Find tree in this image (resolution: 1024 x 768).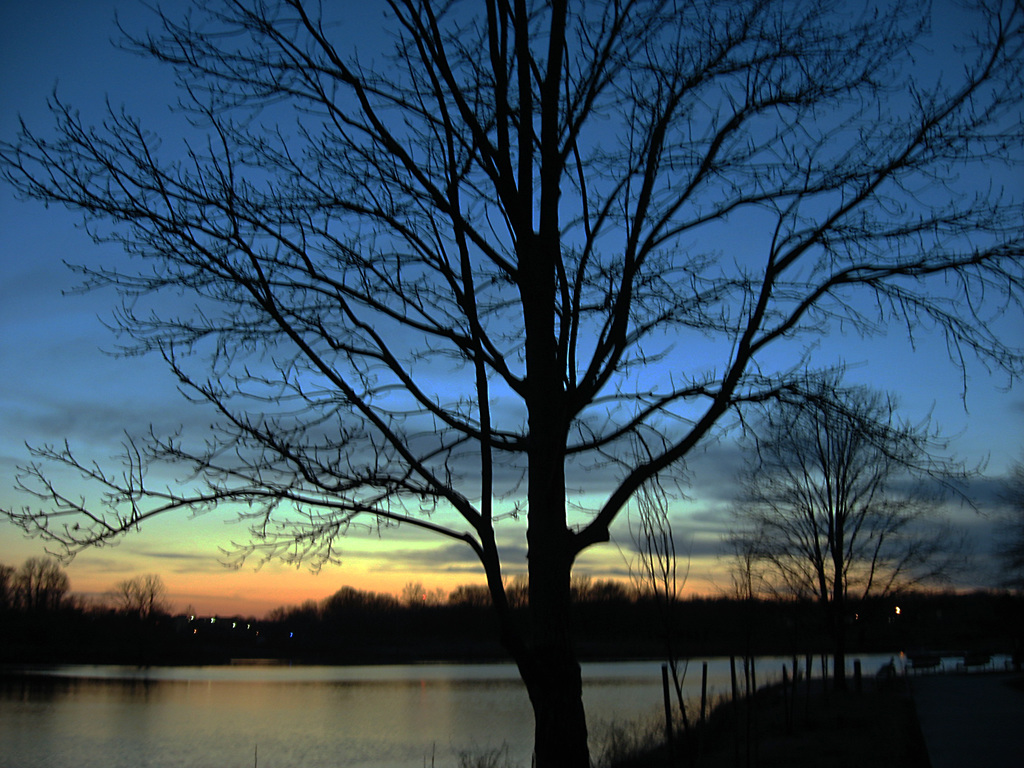
x1=26, y1=0, x2=958, y2=704.
